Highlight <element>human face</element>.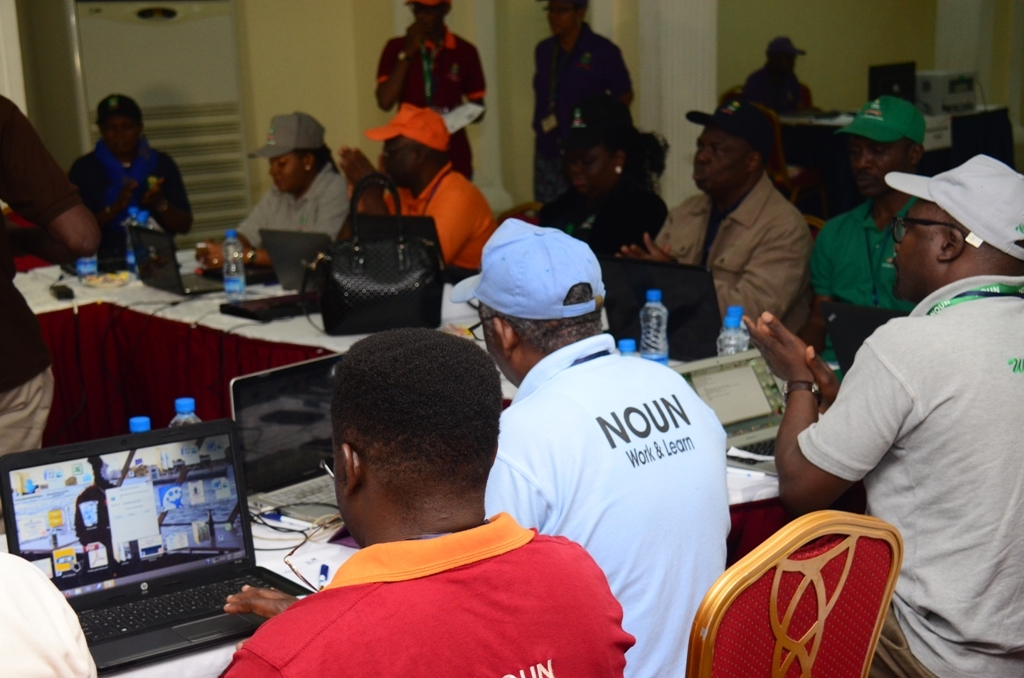
Highlighted region: crop(378, 142, 416, 185).
